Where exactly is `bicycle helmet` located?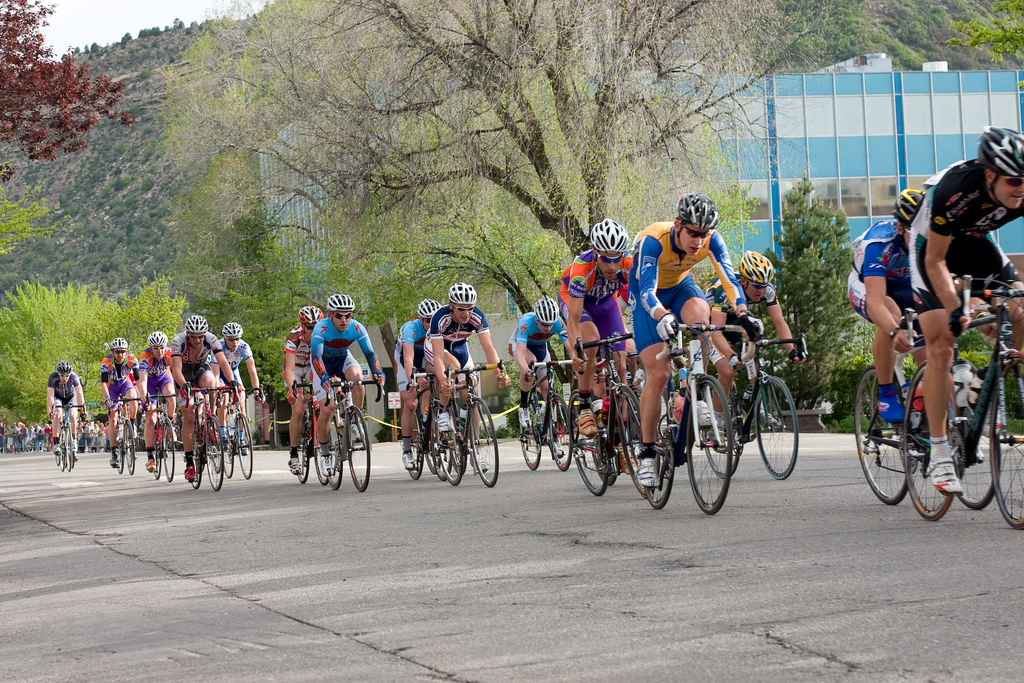
Its bounding box is rect(63, 361, 73, 374).
